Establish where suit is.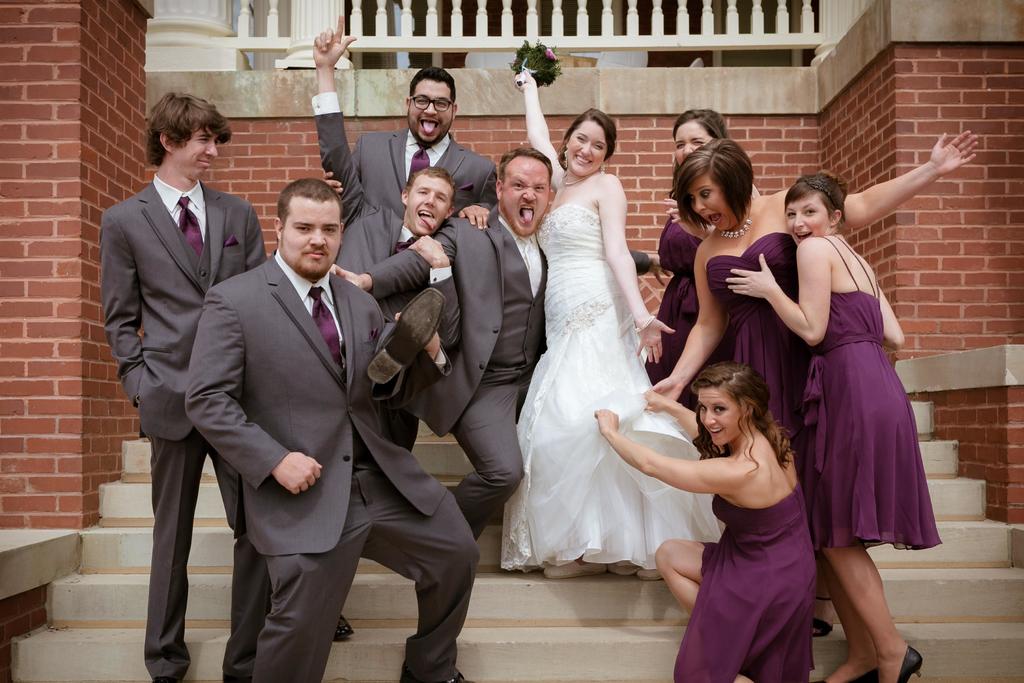
Established at left=303, top=88, right=462, bottom=458.
